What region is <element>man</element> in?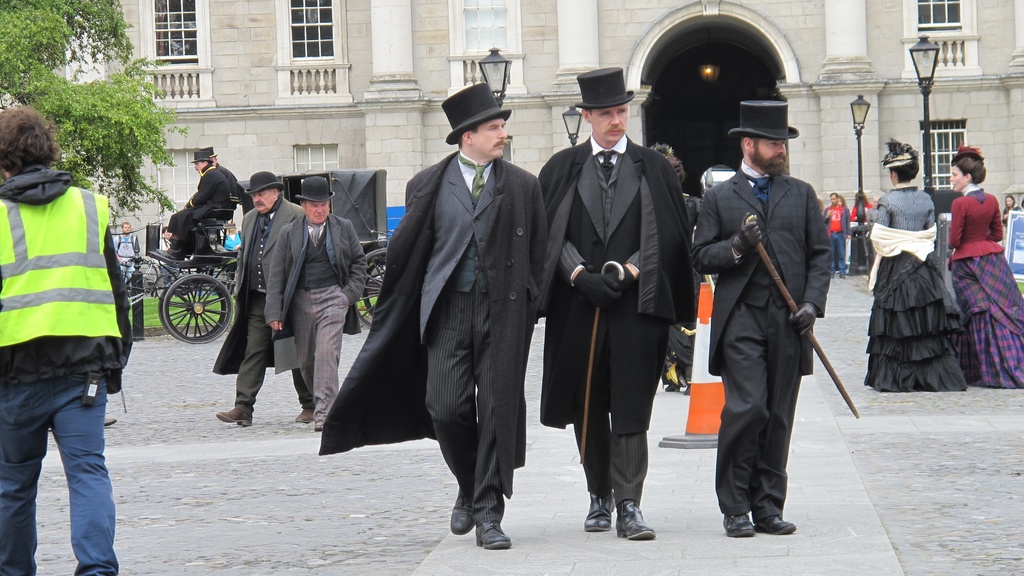
pyautogui.locateOnScreen(694, 90, 840, 546).
